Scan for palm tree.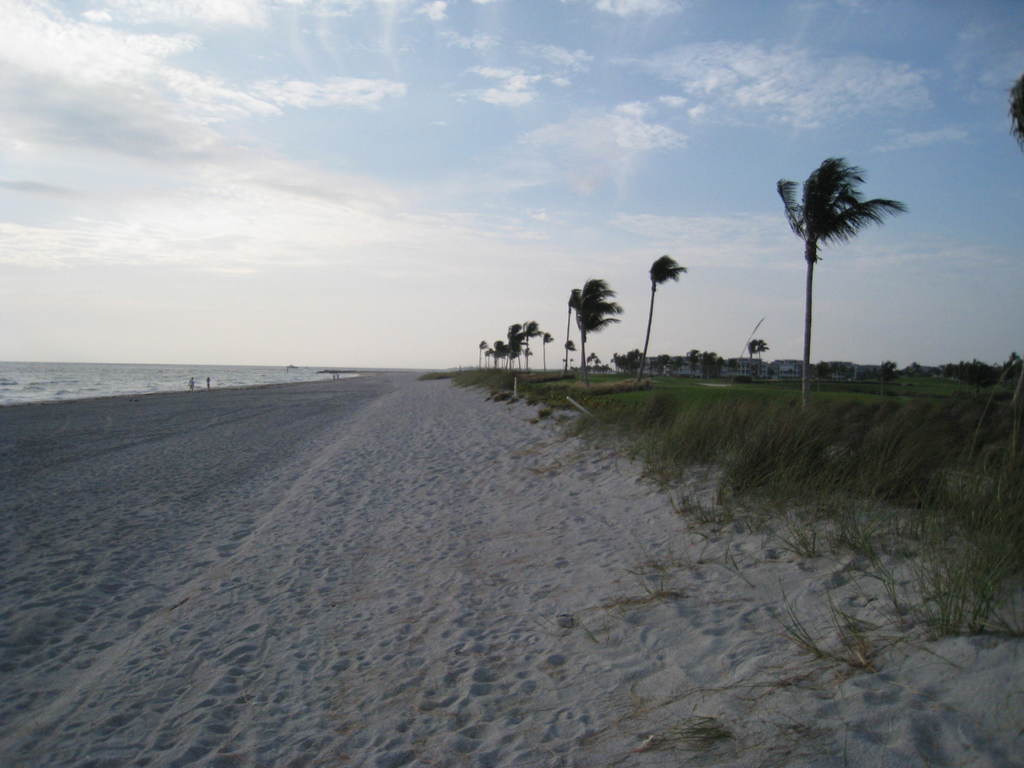
Scan result: (left=566, top=287, right=584, bottom=383).
